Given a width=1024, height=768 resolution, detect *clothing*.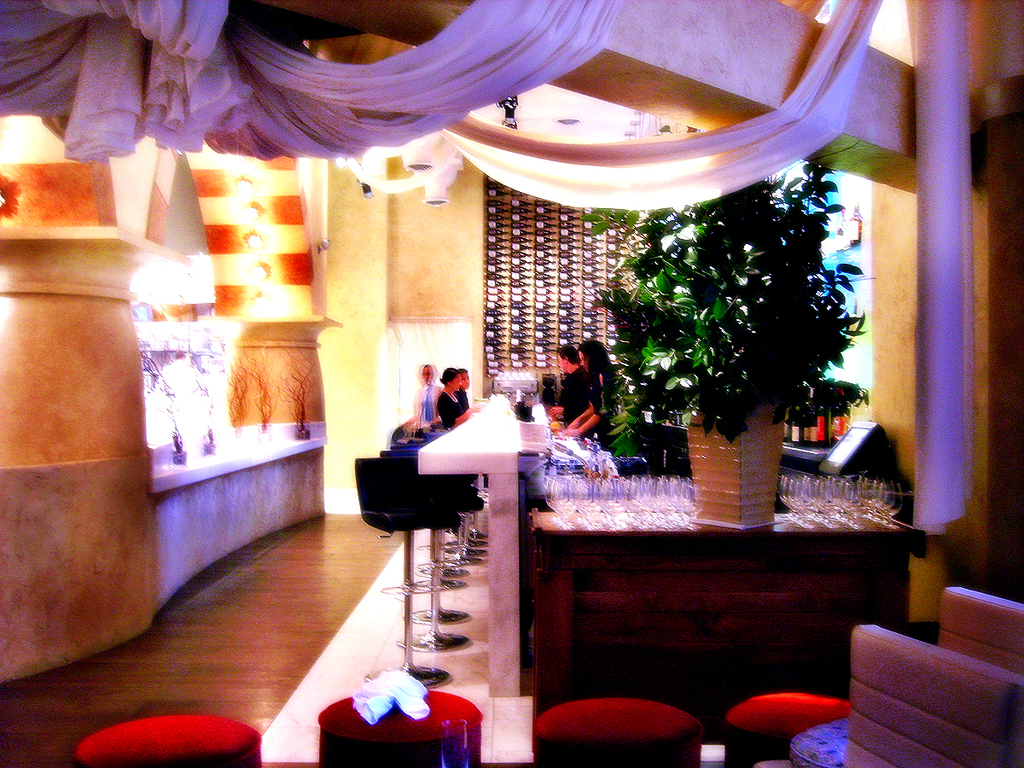
box=[430, 390, 468, 426].
